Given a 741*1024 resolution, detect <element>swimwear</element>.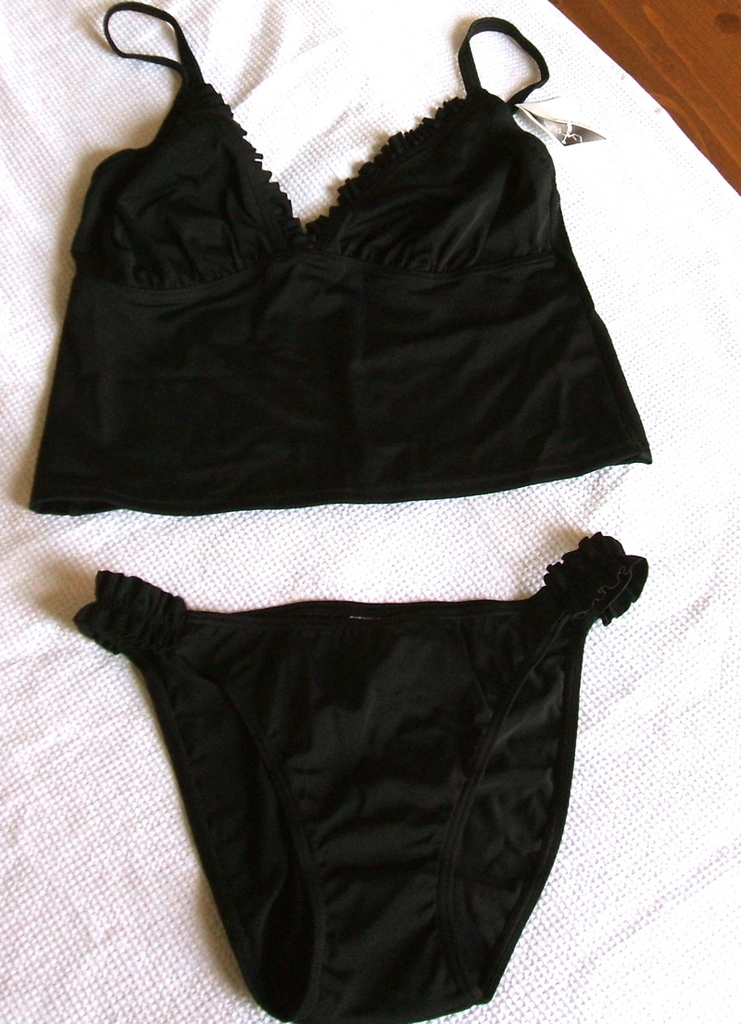
BBox(34, 0, 660, 524).
